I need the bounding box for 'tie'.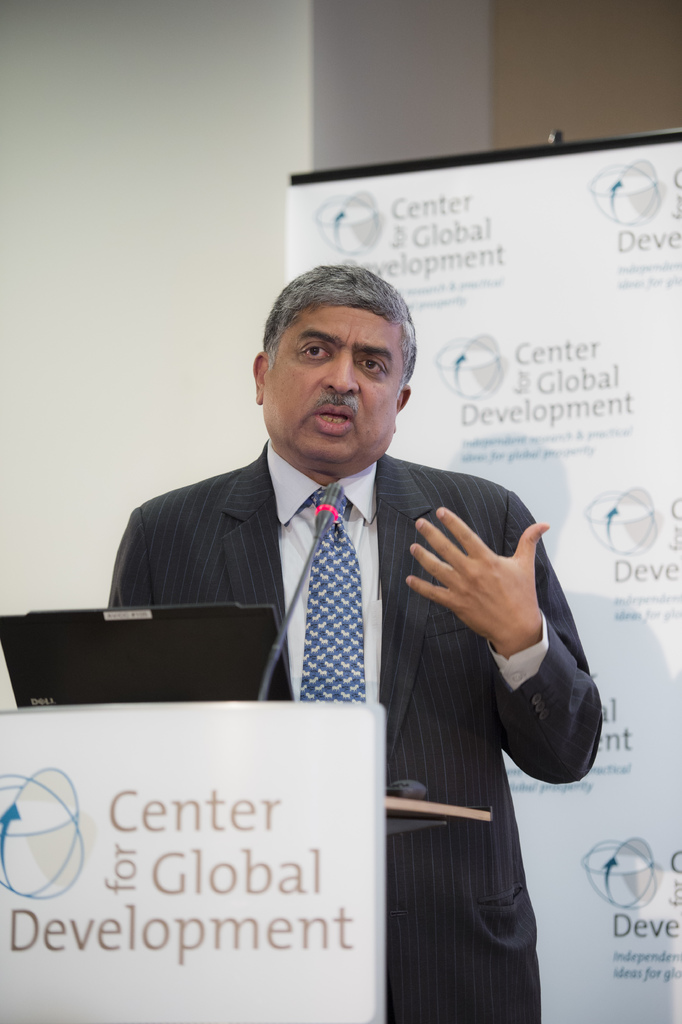
Here it is: locate(297, 485, 367, 705).
